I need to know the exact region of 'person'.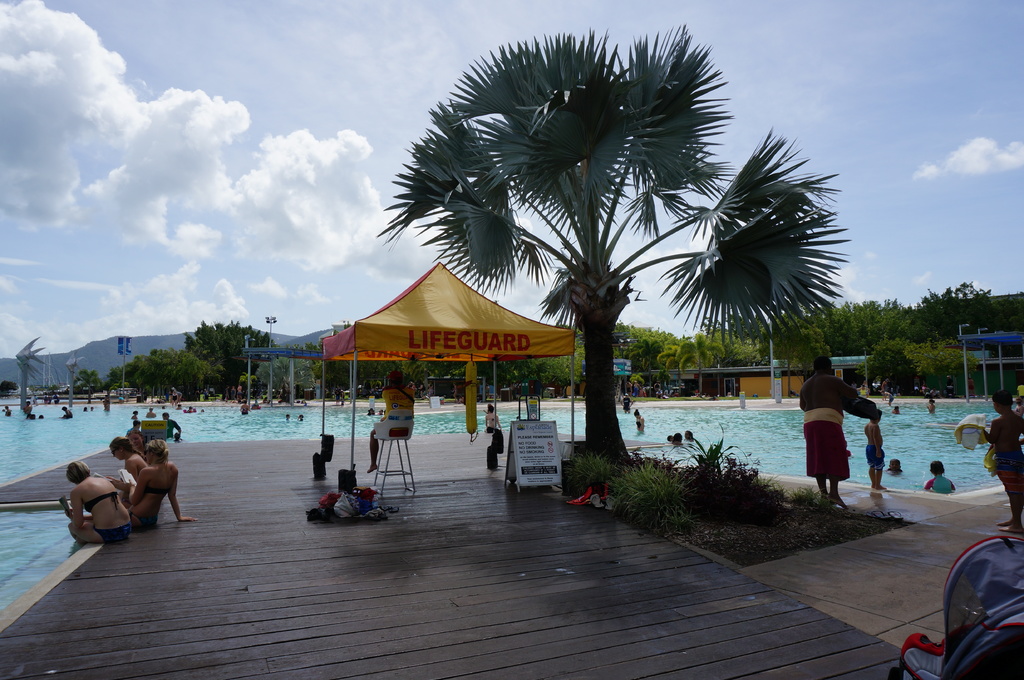
Region: x1=148 y1=408 x2=158 y2=418.
